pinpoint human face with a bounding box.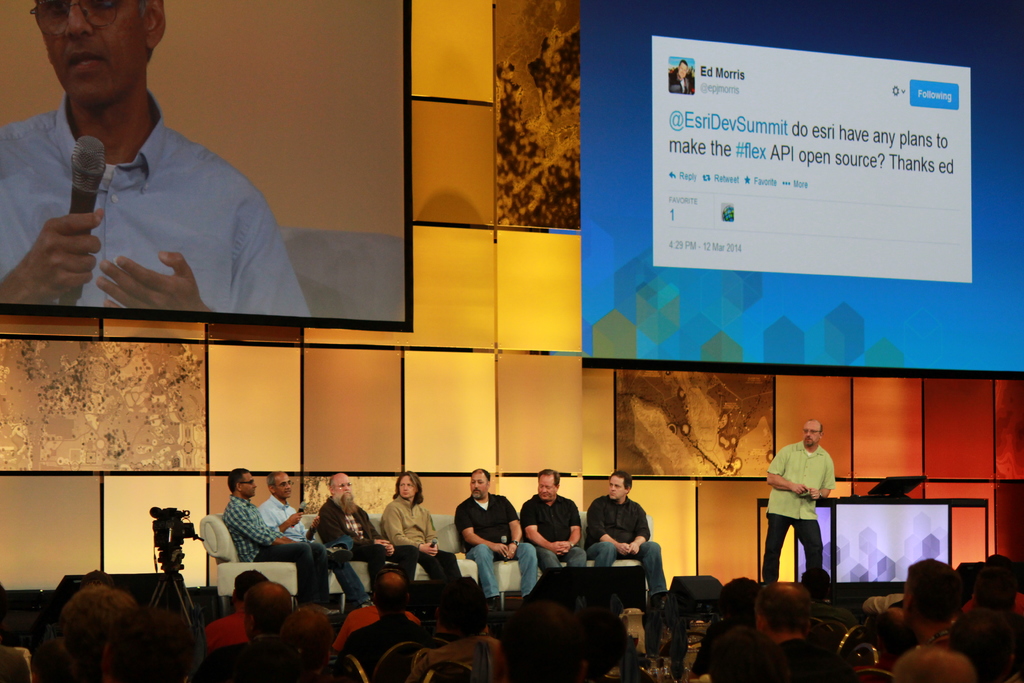
{"left": 465, "top": 469, "right": 490, "bottom": 499}.
